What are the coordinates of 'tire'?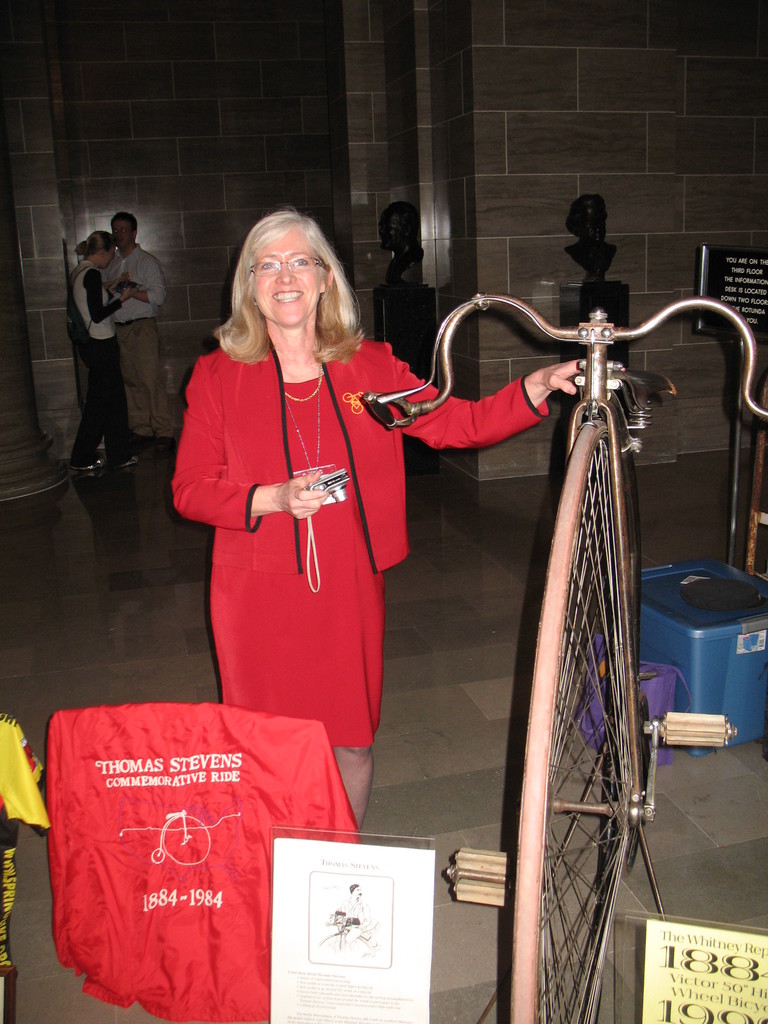
<bbox>161, 816, 210, 865</bbox>.
